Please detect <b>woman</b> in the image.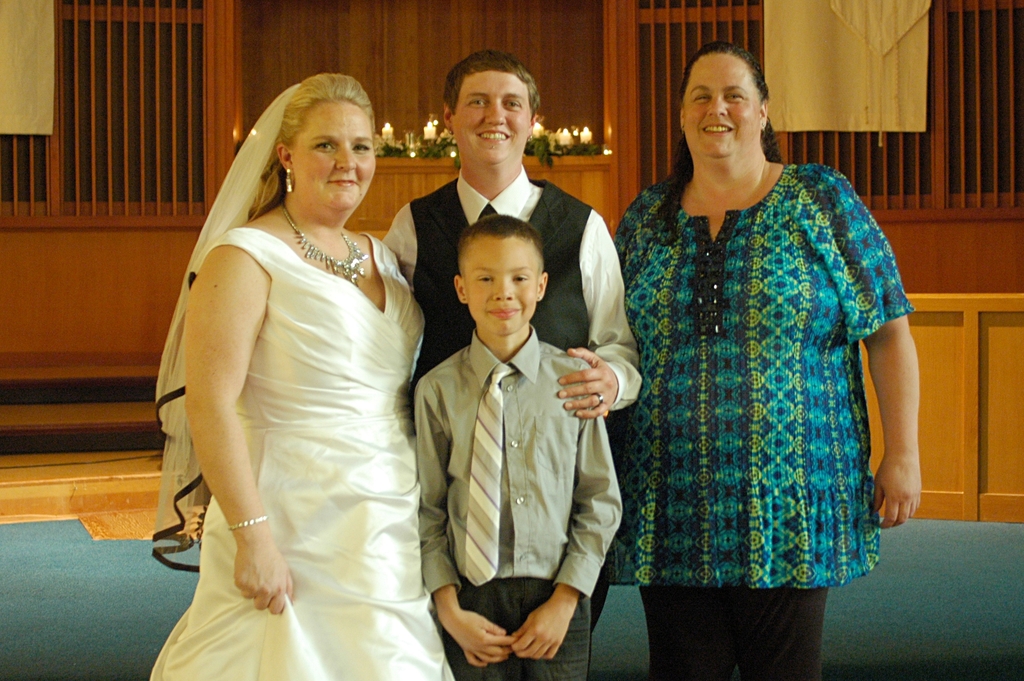
(left=129, top=67, right=452, bottom=680).
